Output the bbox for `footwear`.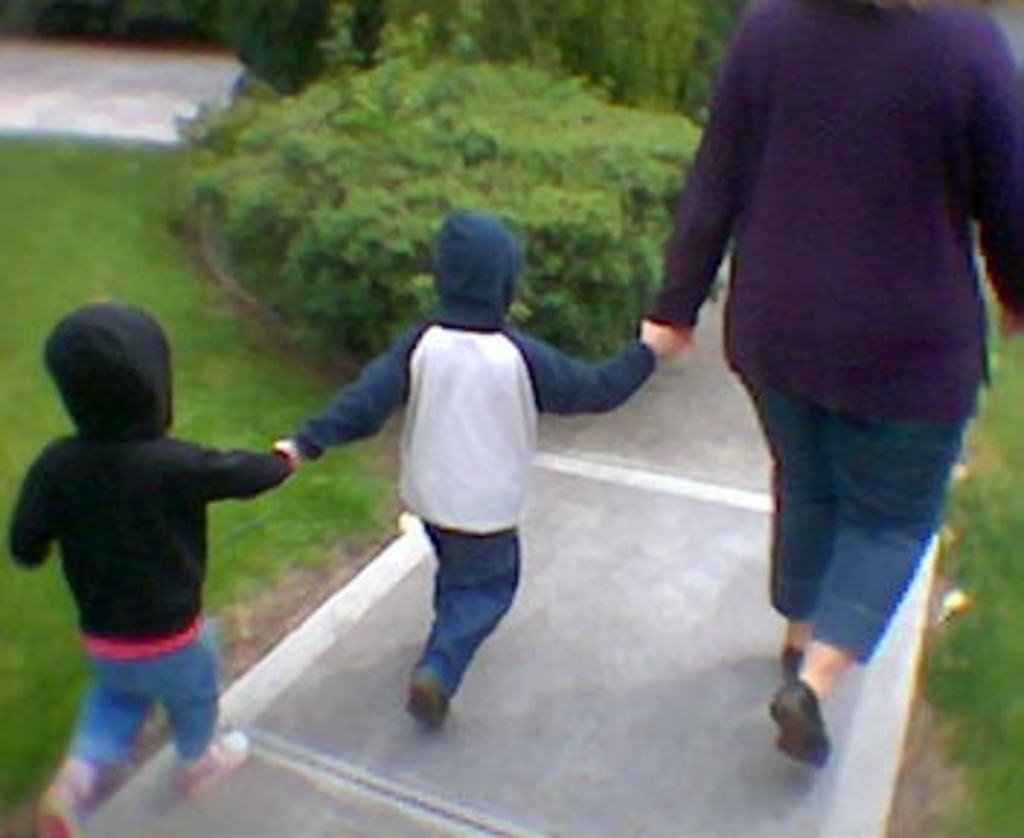
401/663/454/727.
